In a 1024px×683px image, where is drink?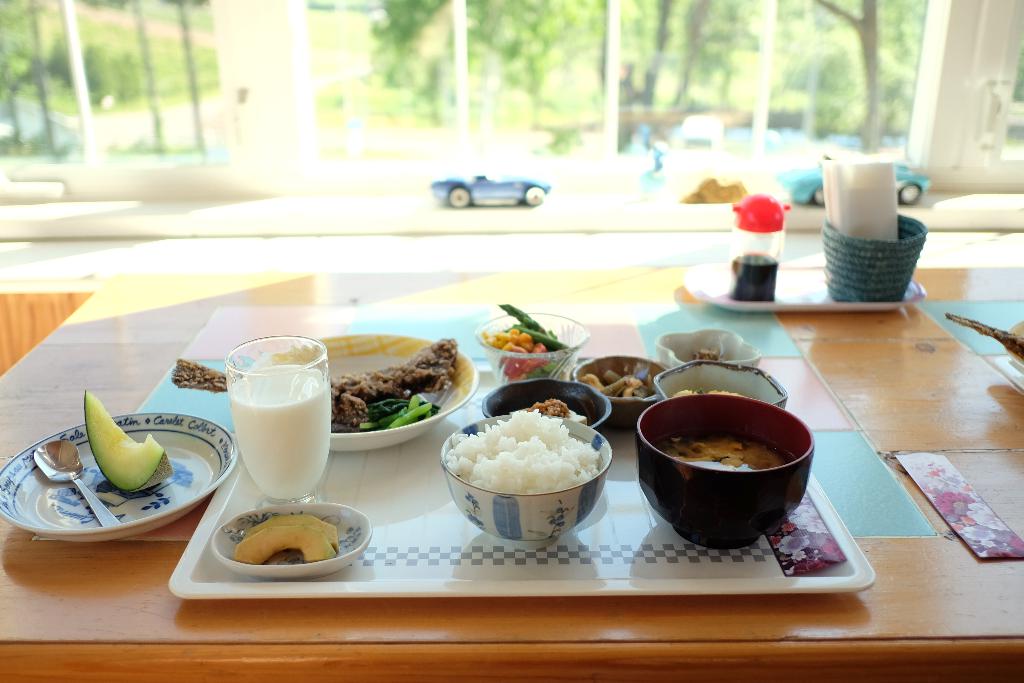
216, 350, 323, 501.
